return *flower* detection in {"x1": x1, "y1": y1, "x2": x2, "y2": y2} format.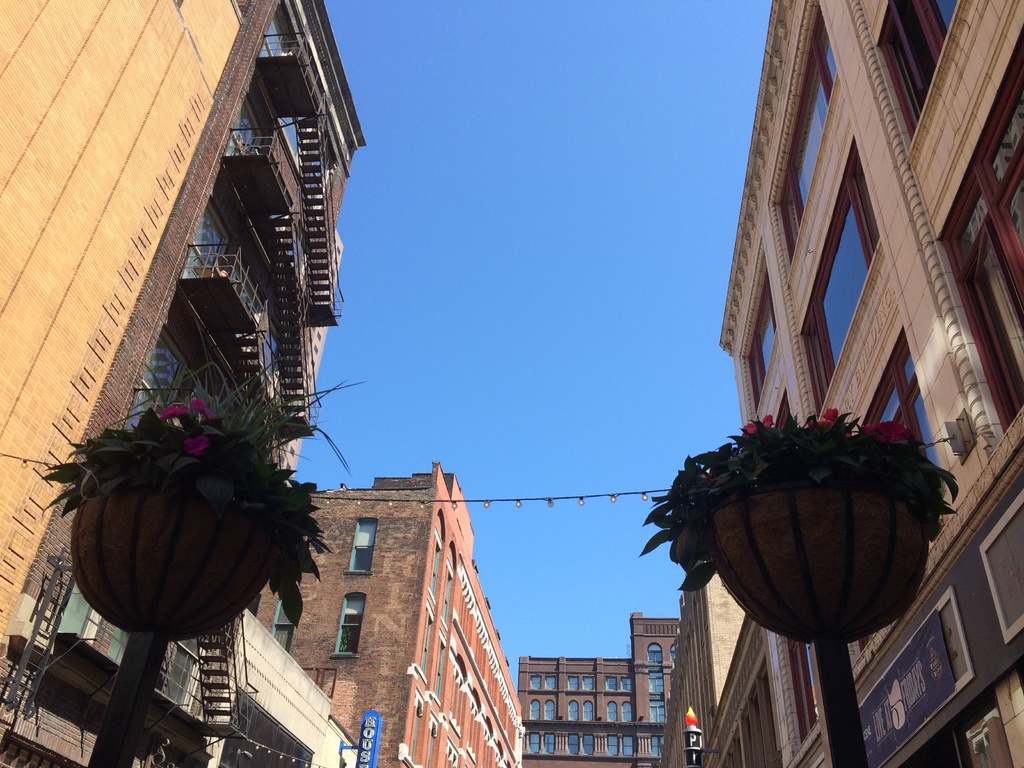
{"x1": 191, "y1": 396, "x2": 204, "y2": 412}.
